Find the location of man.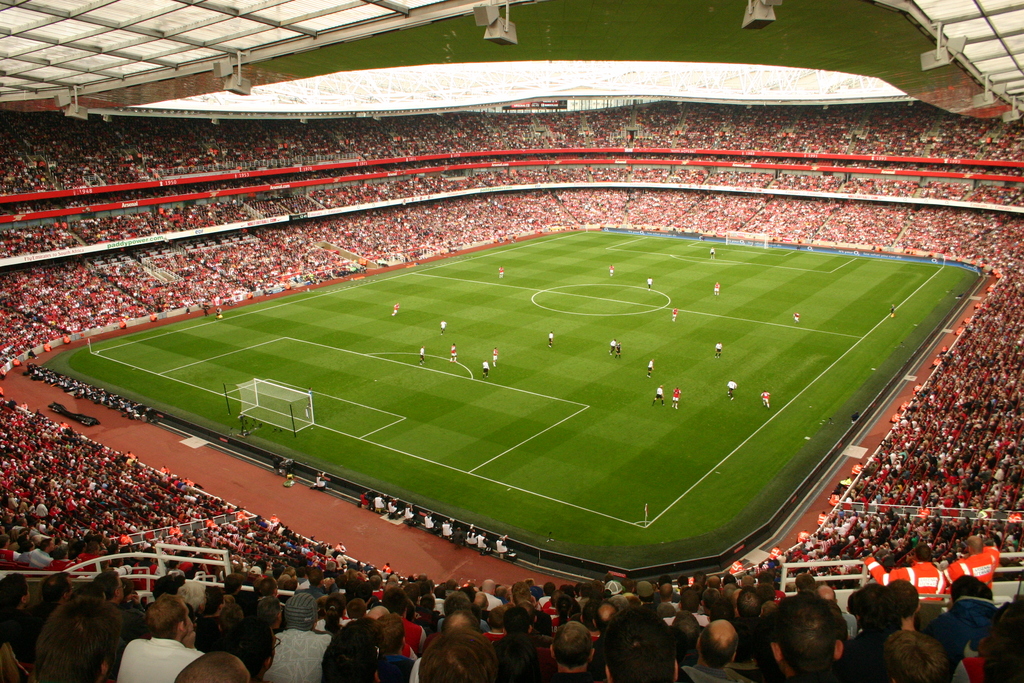
Location: region(116, 593, 207, 682).
